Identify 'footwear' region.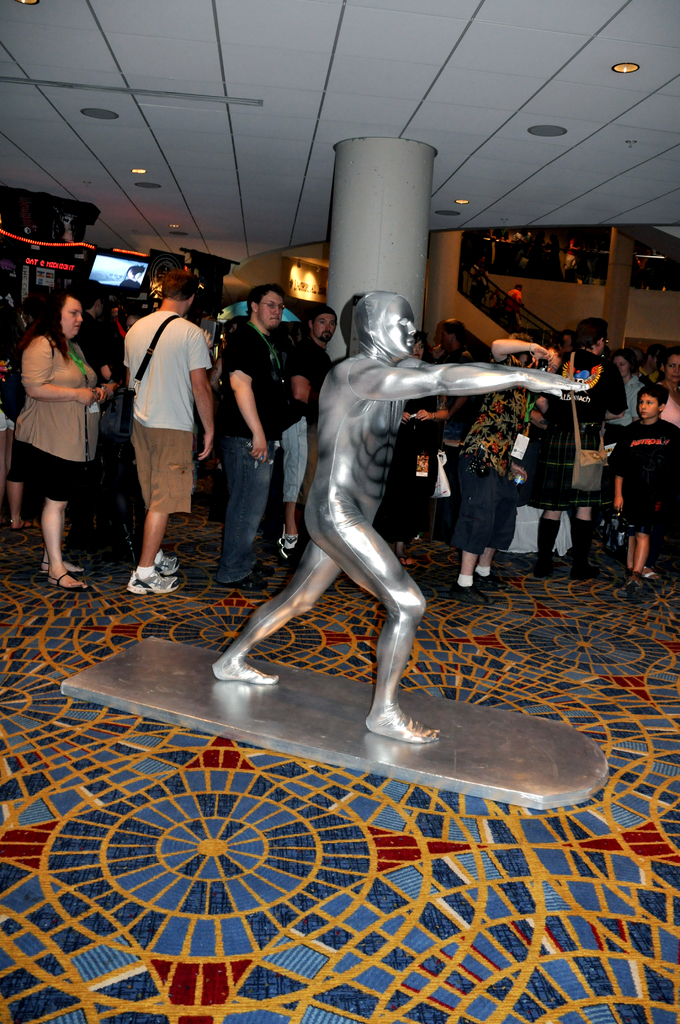
Region: BBox(583, 561, 610, 579).
